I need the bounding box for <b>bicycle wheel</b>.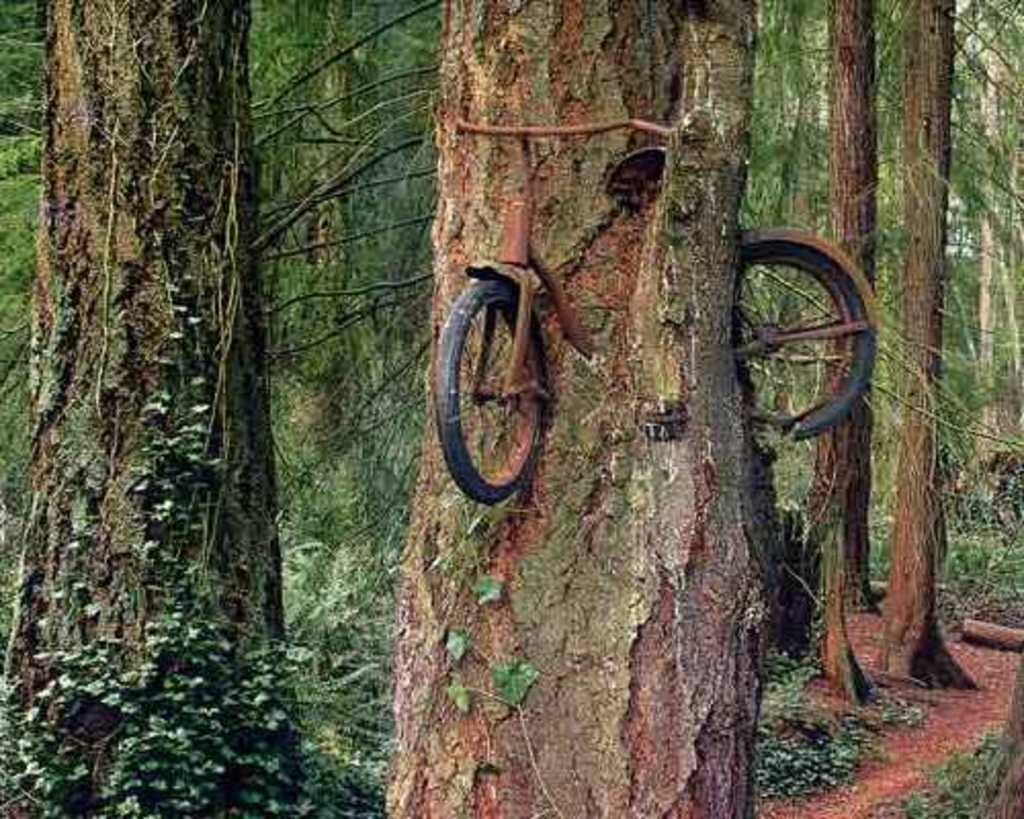
Here it is: <bbox>733, 240, 872, 446</bbox>.
